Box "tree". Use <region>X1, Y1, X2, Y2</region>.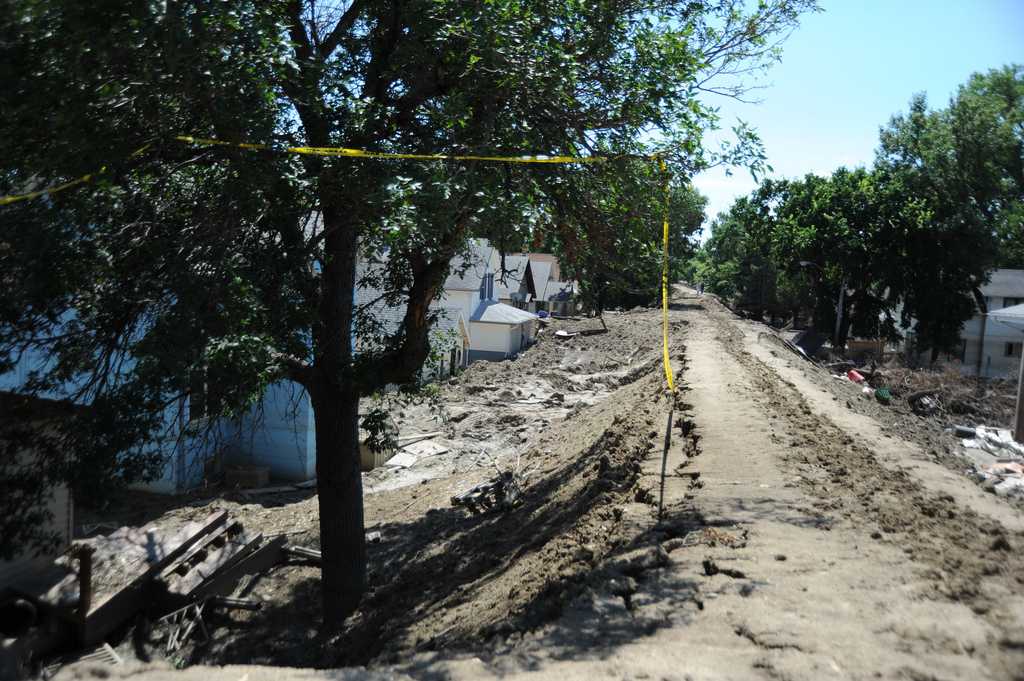
<region>749, 172, 831, 347</region>.
